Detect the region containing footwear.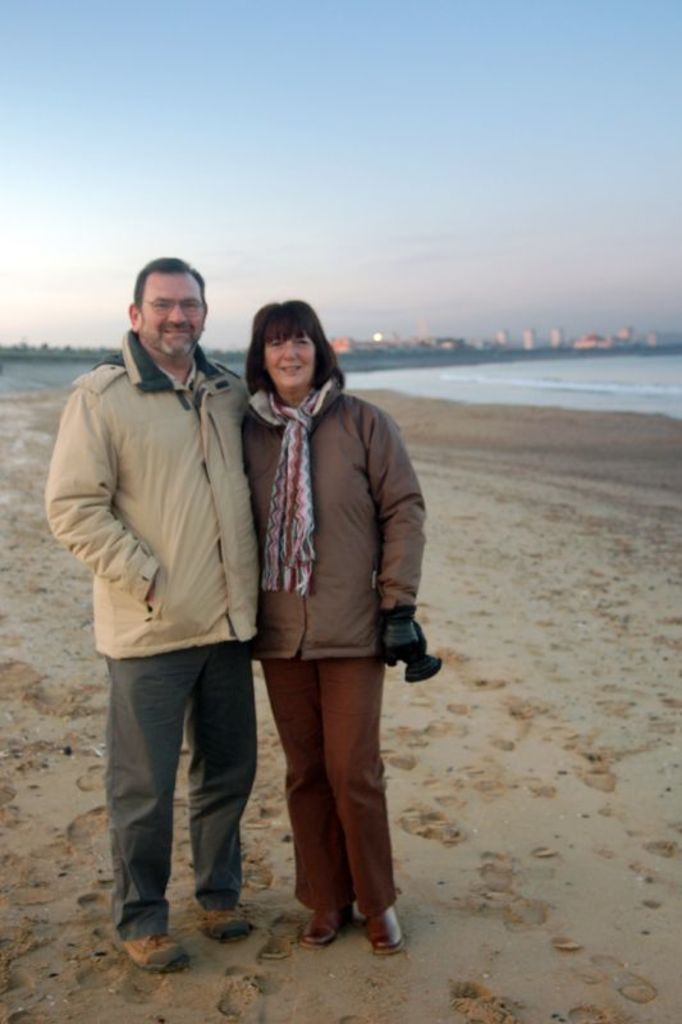
x1=196 y1=906 x2=248 y2=951.
